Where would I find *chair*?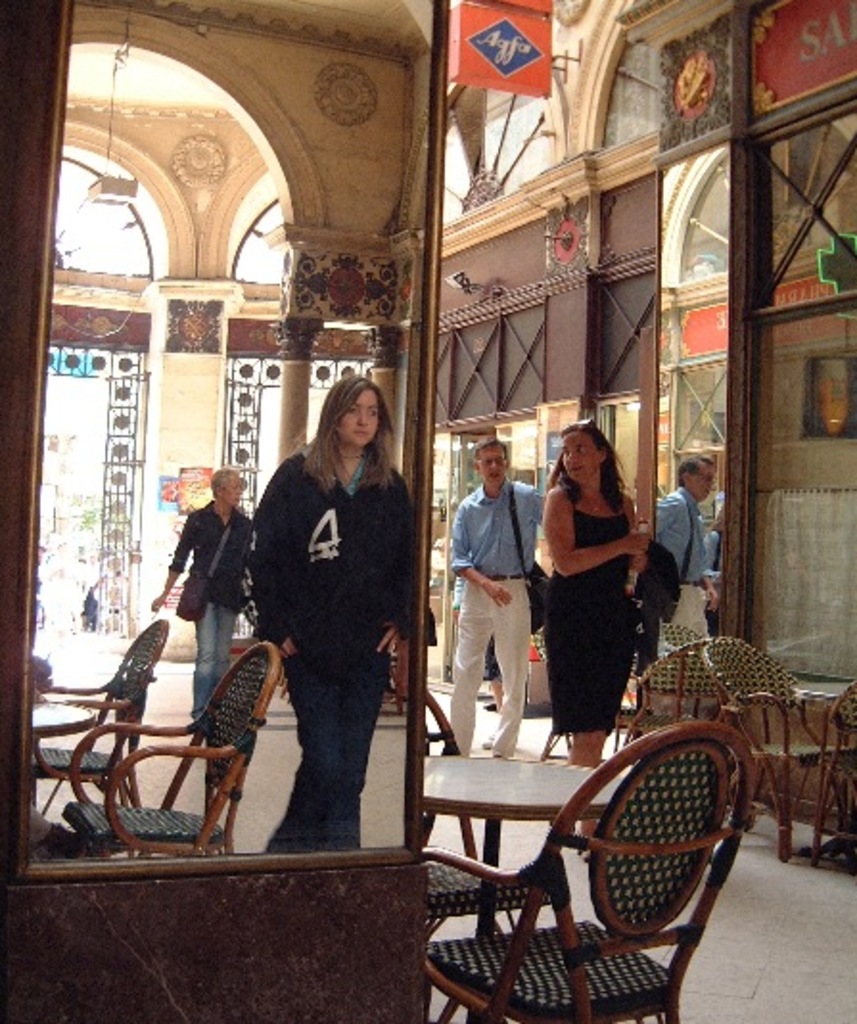
At crop(25, 619, 167, 813).
